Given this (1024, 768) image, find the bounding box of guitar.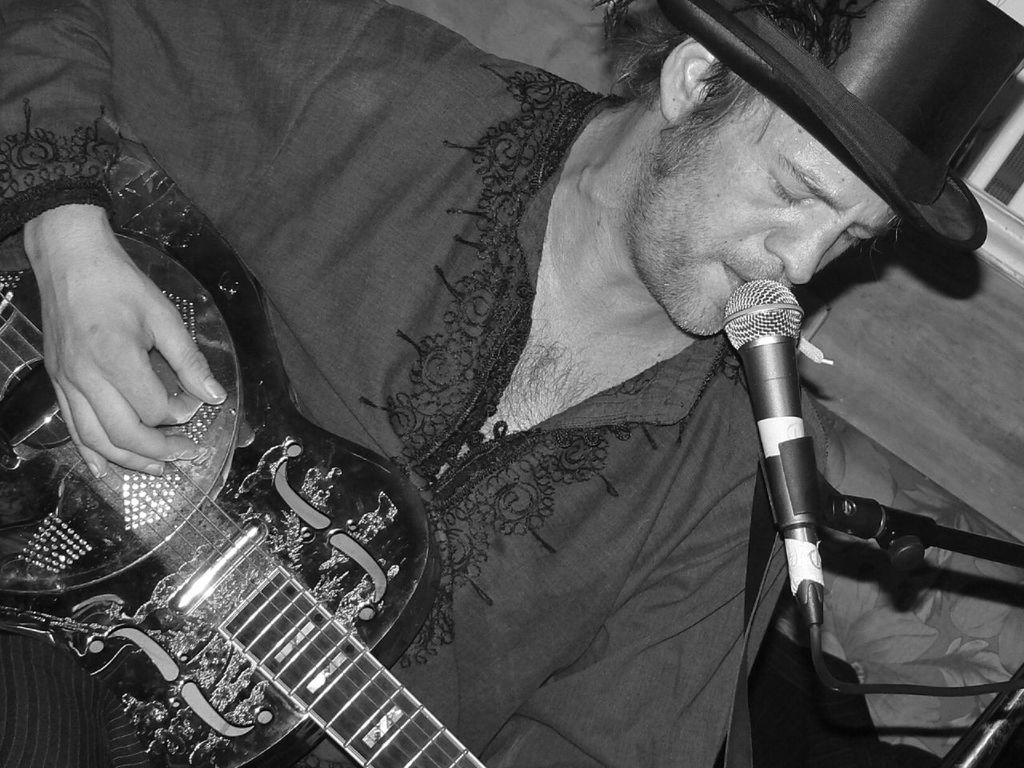
l=63, t=109, r=913, b=735.
